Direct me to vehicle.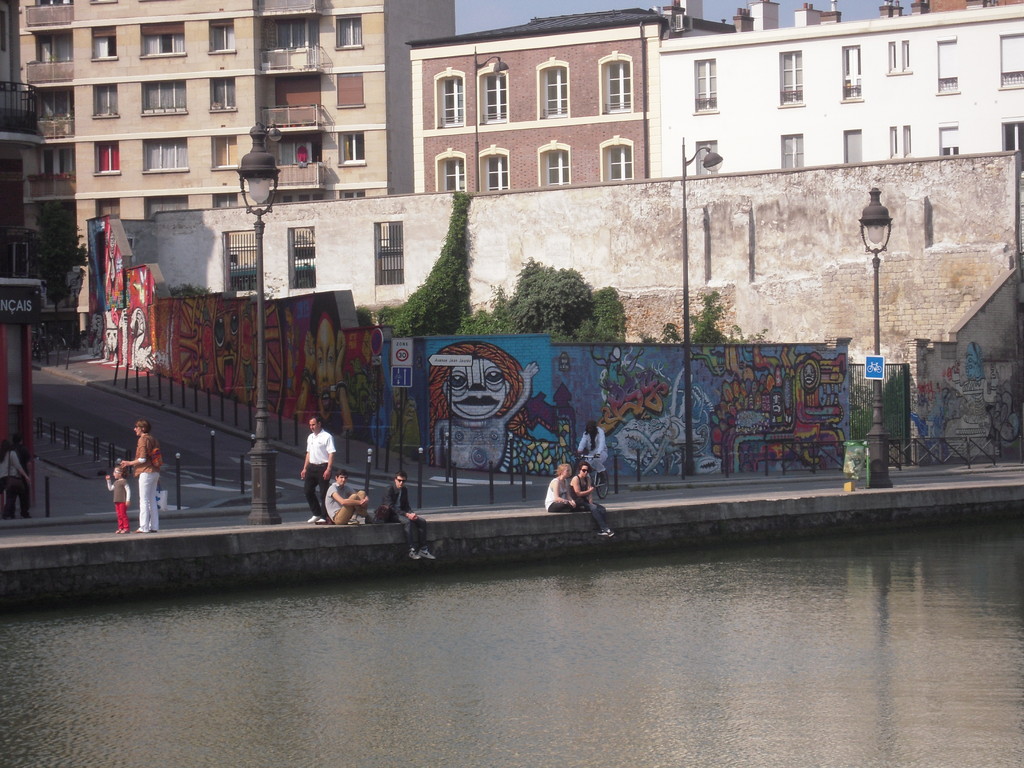
Direction: pyautogui.locateOnScreen(580, 450, 613, 504).
